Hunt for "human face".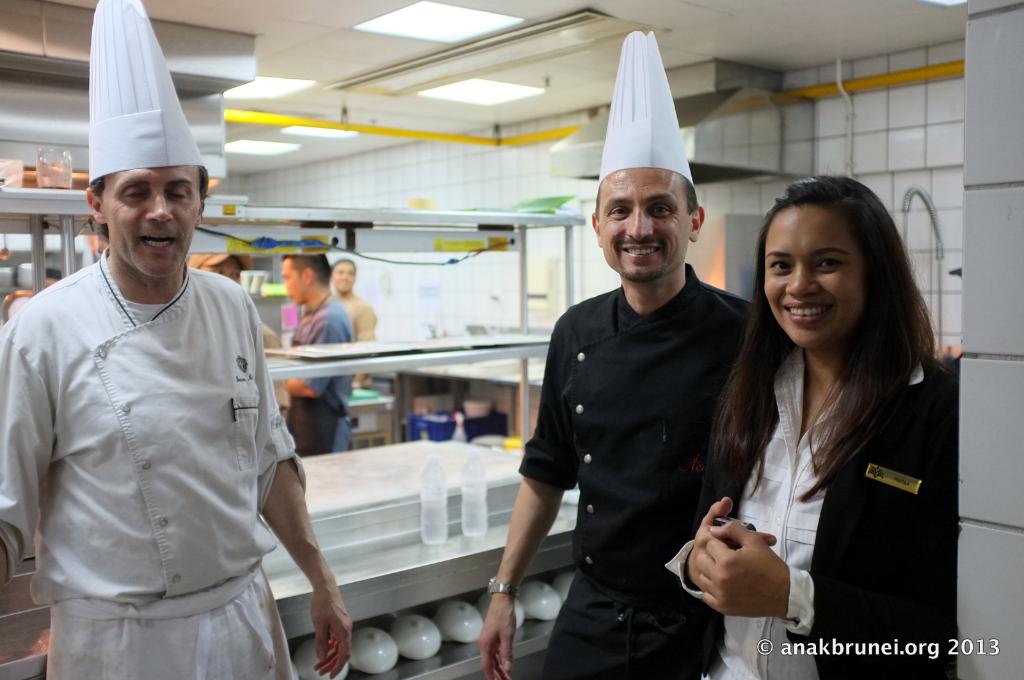
Hunted down at (left=279, top=255, right=308, bottom=305).
